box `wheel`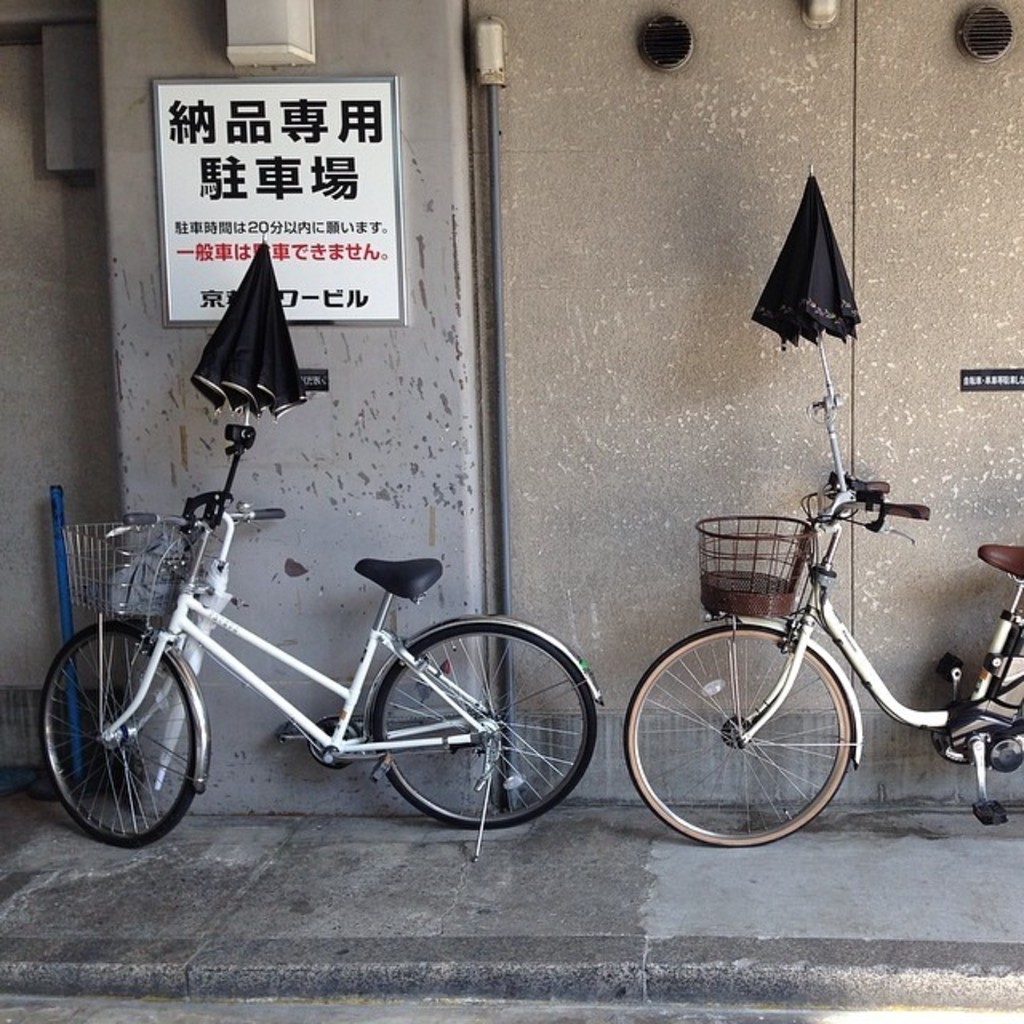
detection(619, 619, 856, 848)
